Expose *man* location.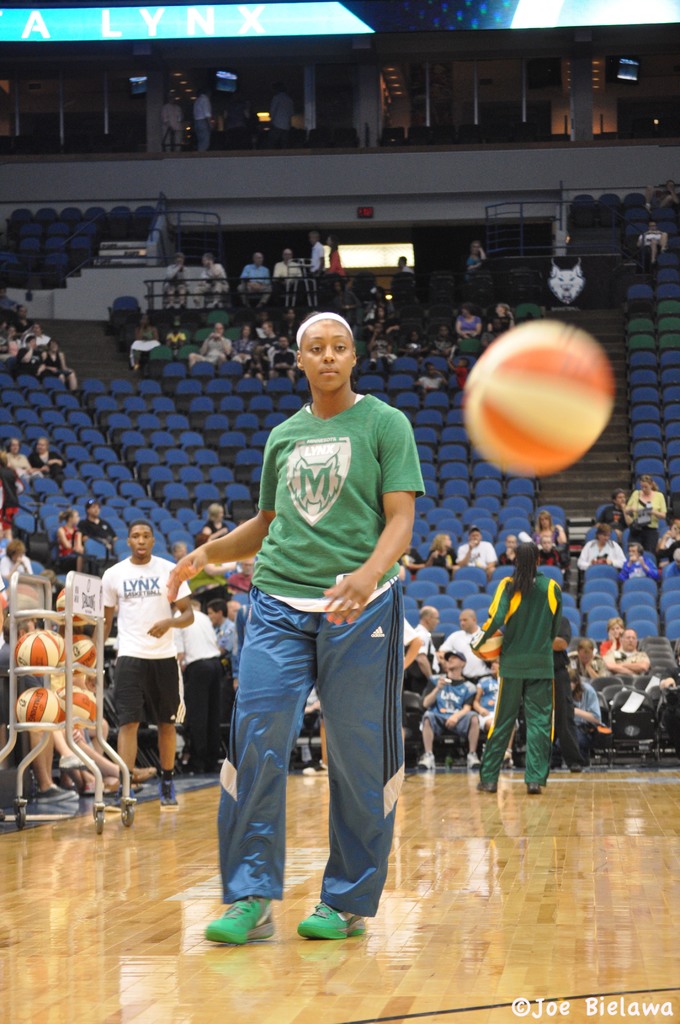
Exposed at BBox(563, 673, 599, 762).
